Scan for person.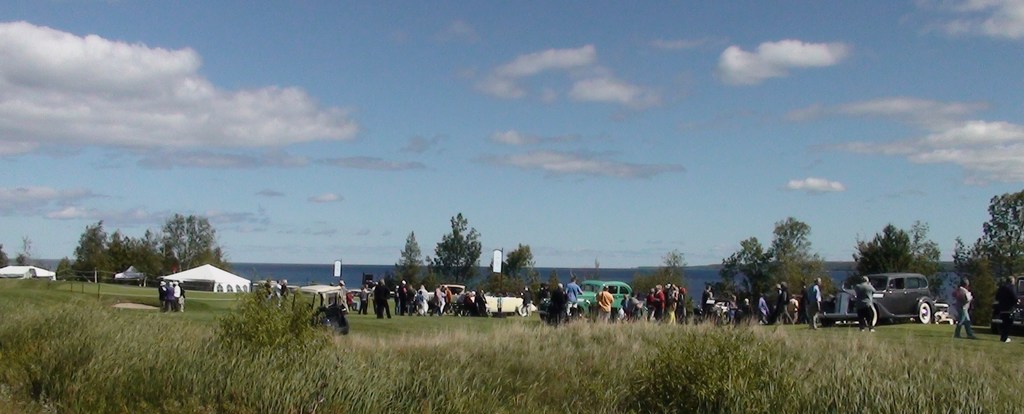
Scan result: <box>476,291,493,319</box>.
